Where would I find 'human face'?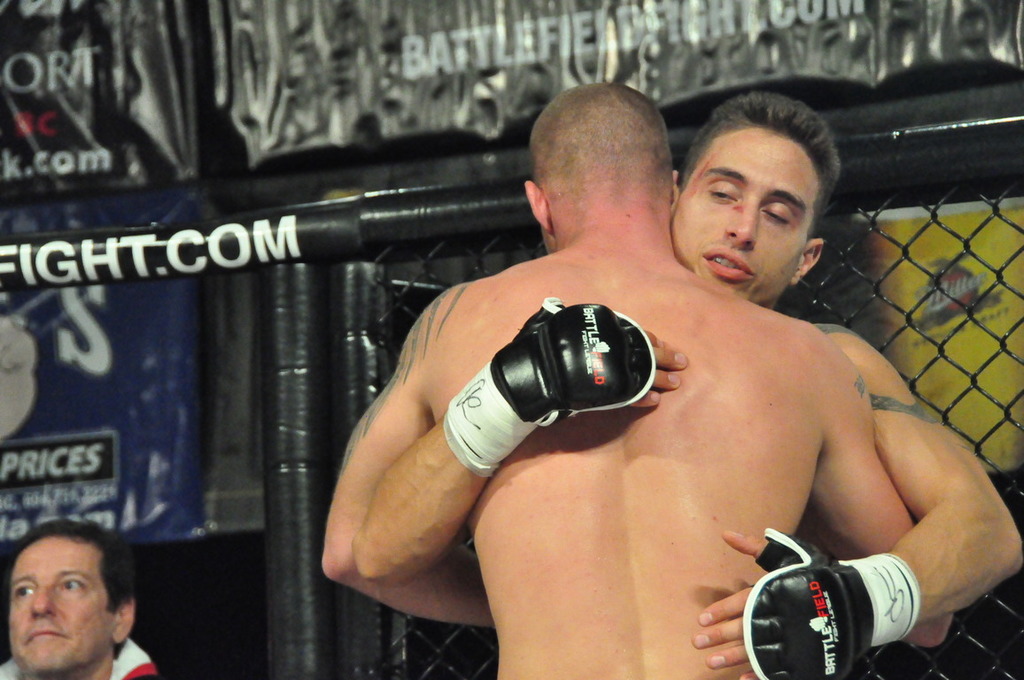
At {"left": 9, "top": 533, "right": 114, "bottom": 675}.
